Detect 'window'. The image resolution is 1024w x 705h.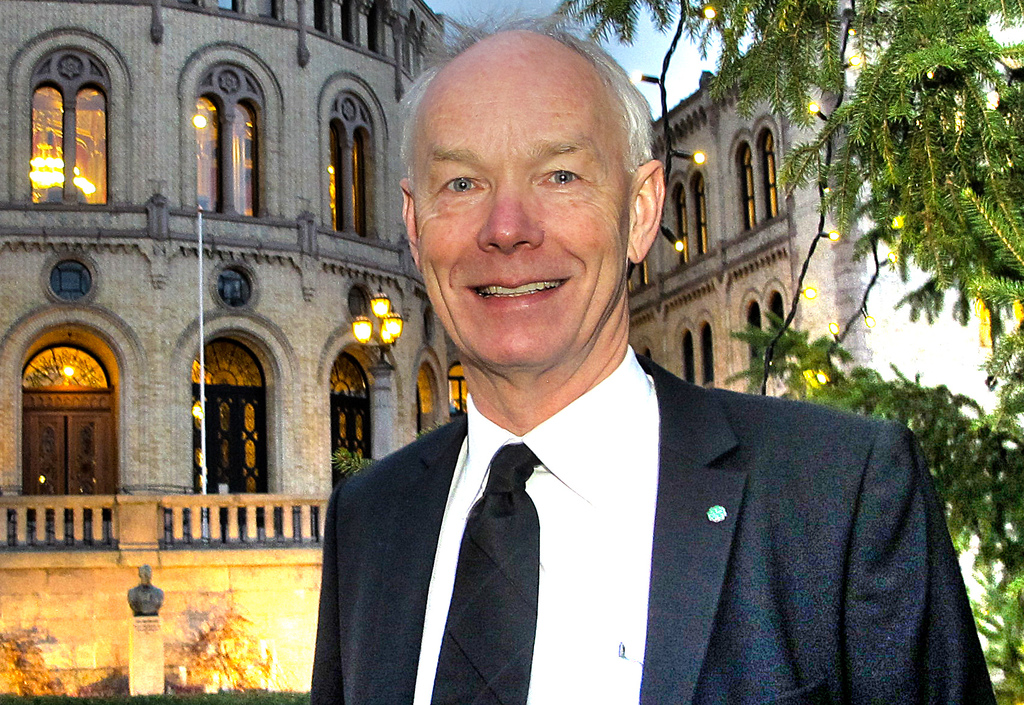
<box>316,4,326,33</box>.
